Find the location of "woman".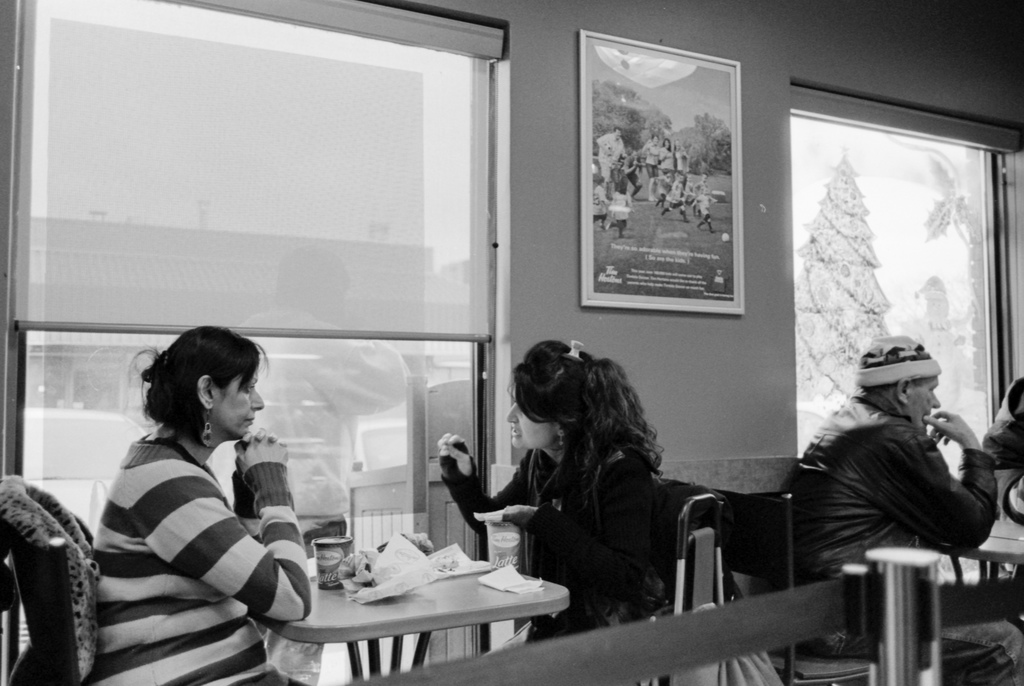
Location: 435 337 676 655.
